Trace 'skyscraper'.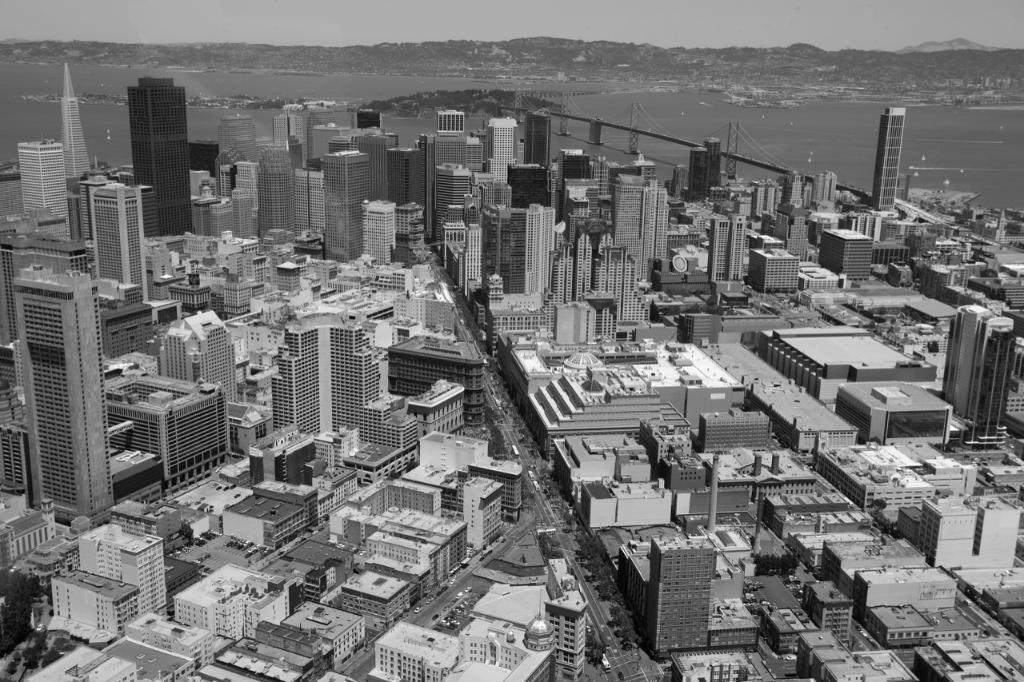
Traced to x1=712 y1=213 x2=726 y2=286.
